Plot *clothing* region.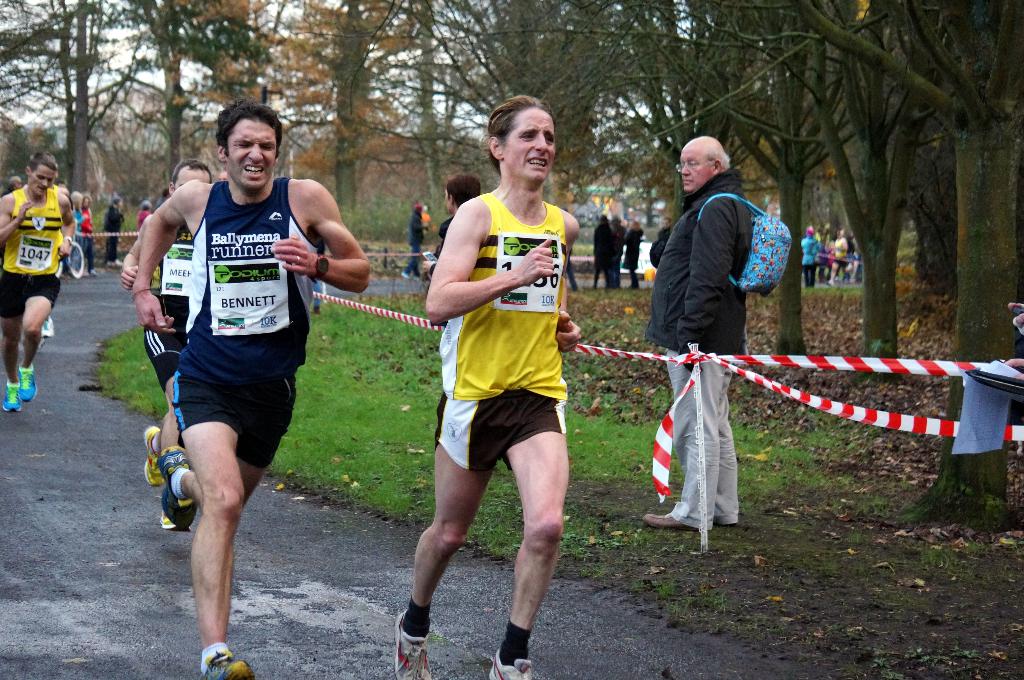
Plotted at Rect(644, 170, 754, 528).
